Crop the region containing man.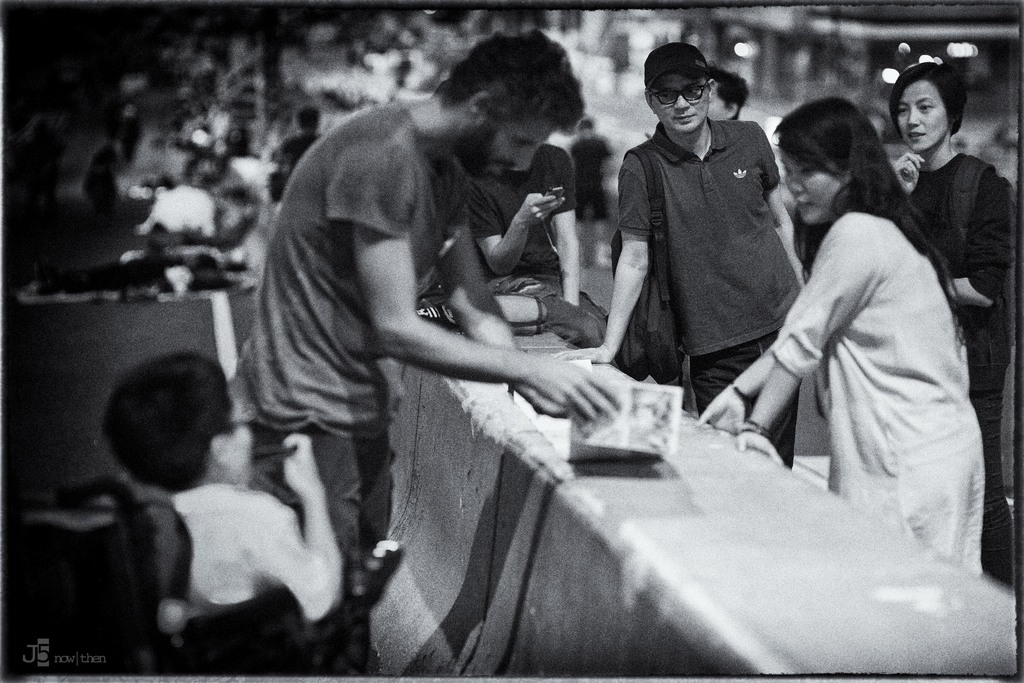
Crop region: pyautogui.locateOnScreen(708, 68, 749, 119).
